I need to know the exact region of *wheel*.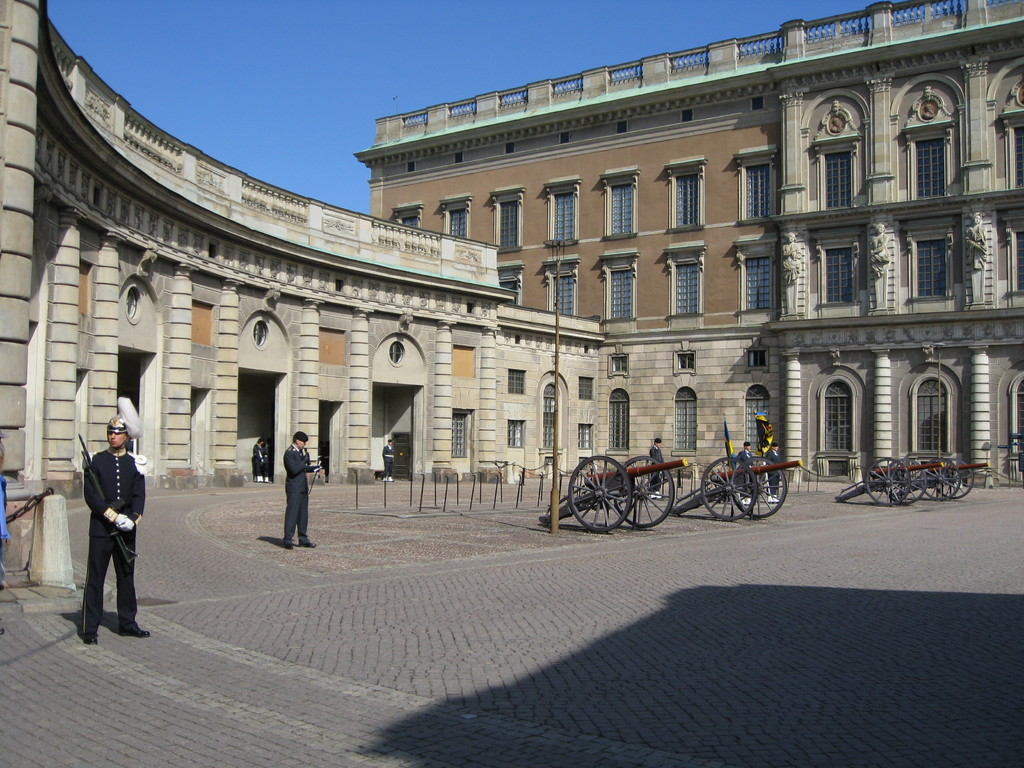
Region: box(700, 457, 756, 522).
